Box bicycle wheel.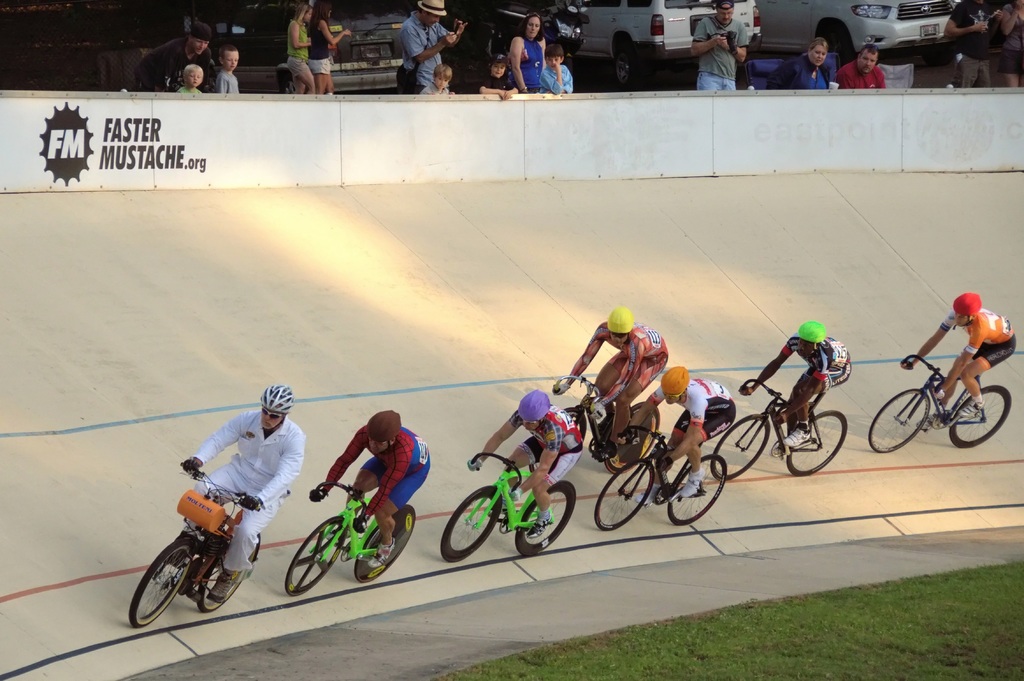
Rect(527, 406, 591, 476).
